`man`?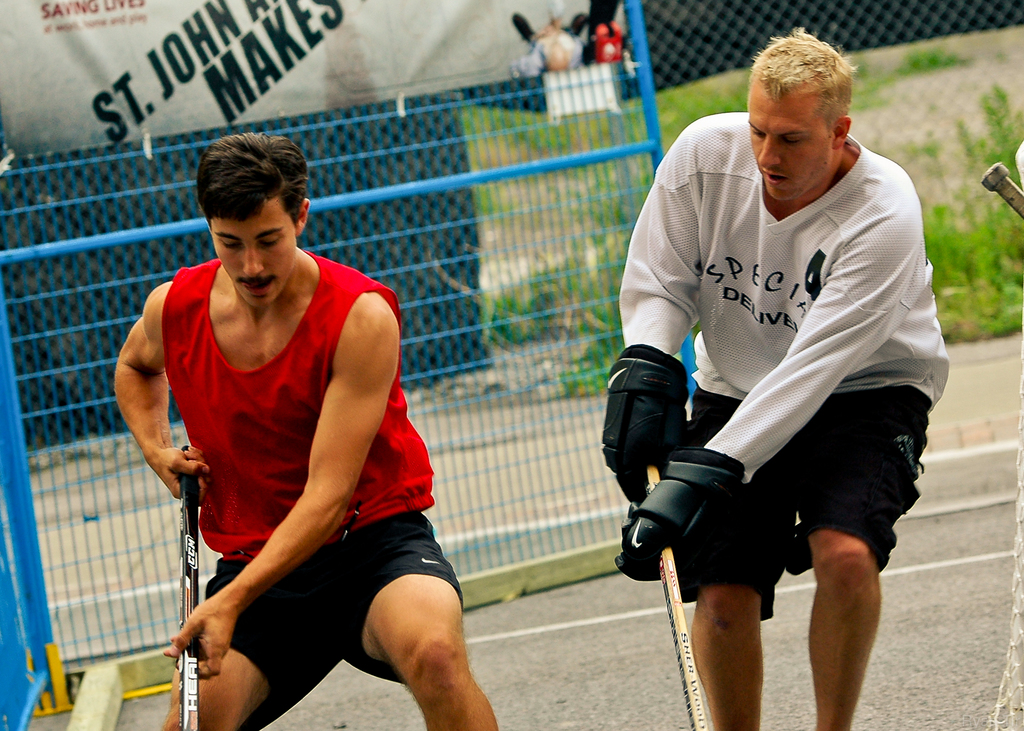
601, 24, 948, 730
